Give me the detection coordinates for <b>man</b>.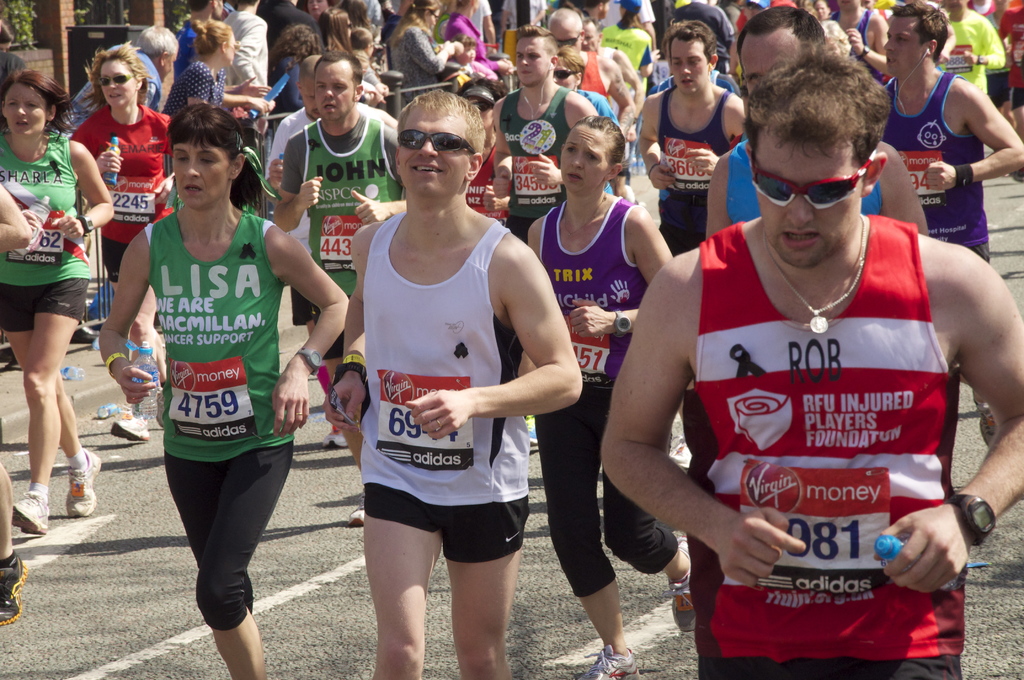
bbox(495, 28, 599, 236).
